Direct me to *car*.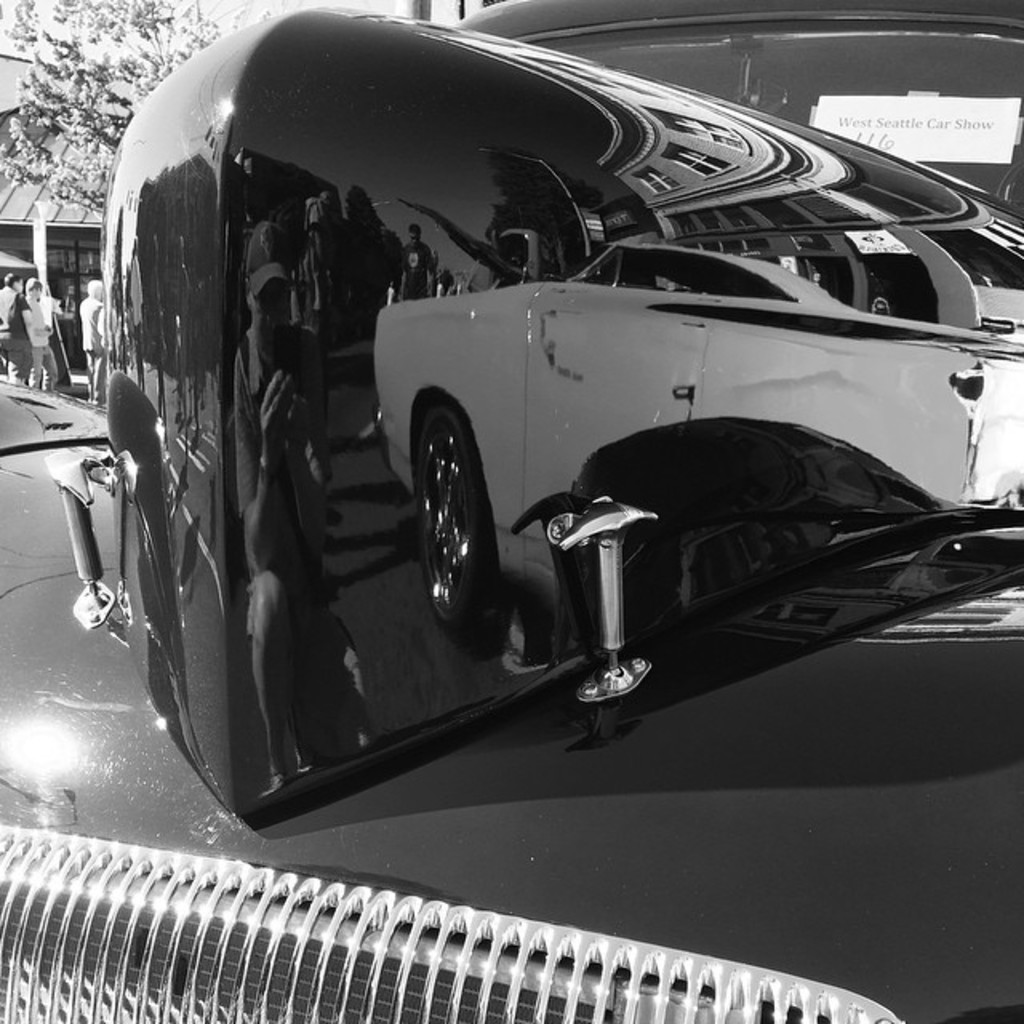
Direction: {"x1": 0, "y1": 0, "x2": 1022, "y2": 1022}.
